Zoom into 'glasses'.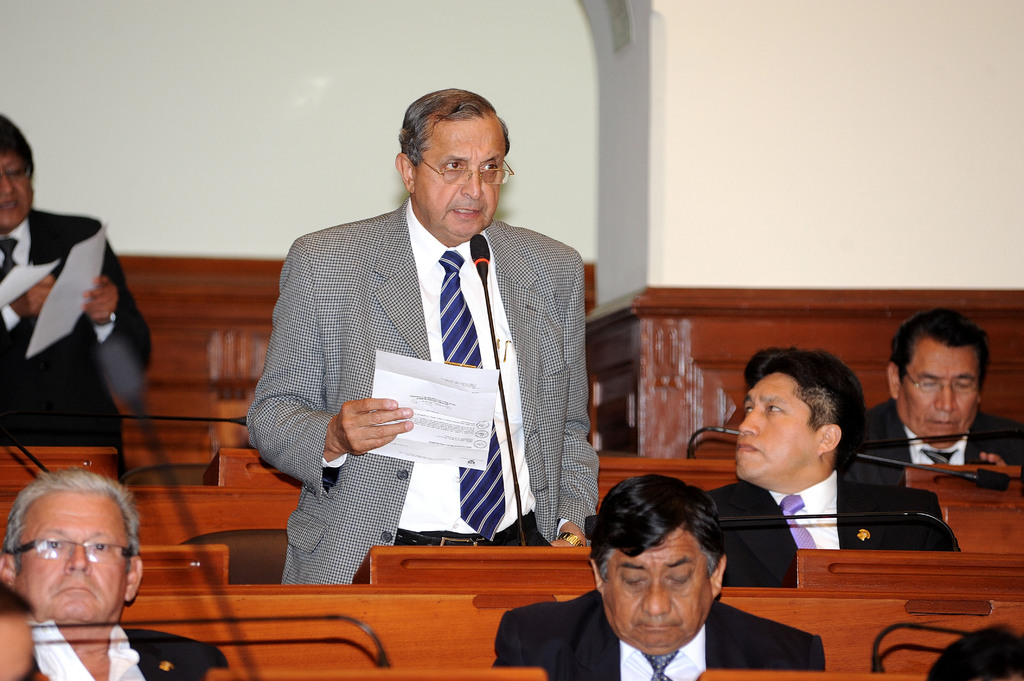
Zoom target: [5, 534, 139, 565].
